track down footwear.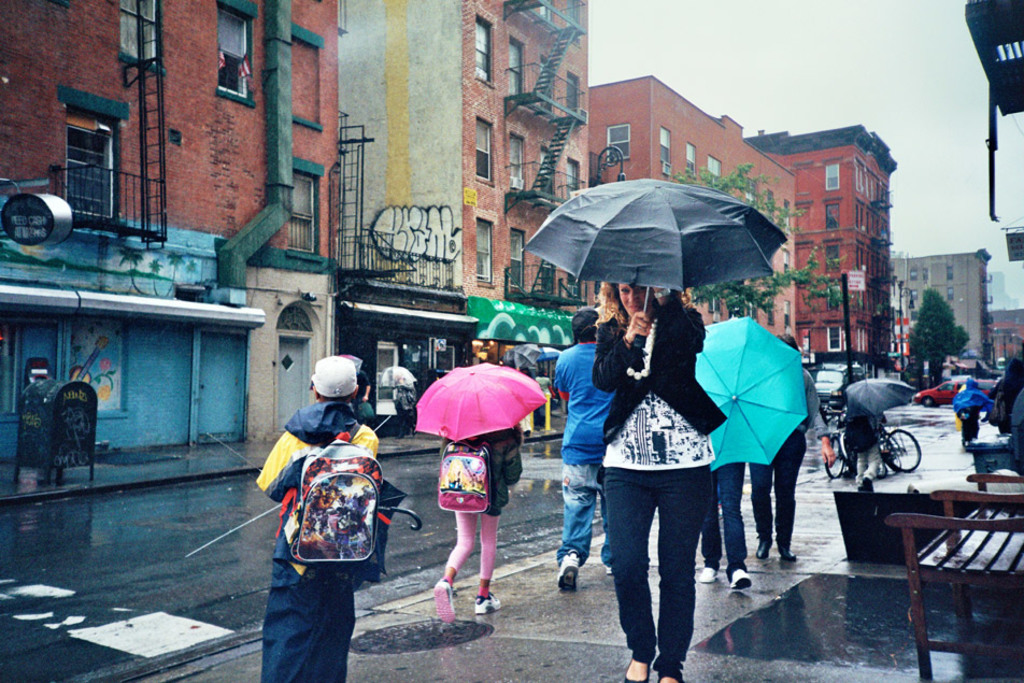
Tracked to 864, 475, 872, 494.
